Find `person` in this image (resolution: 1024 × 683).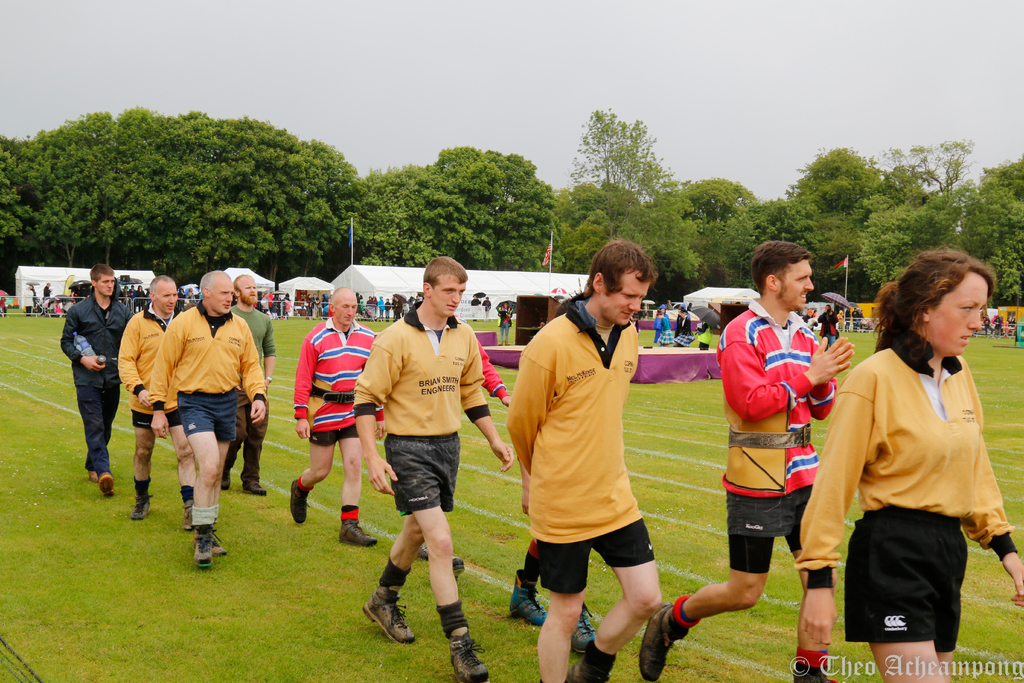
BBox(814, 304, 842, 347).
